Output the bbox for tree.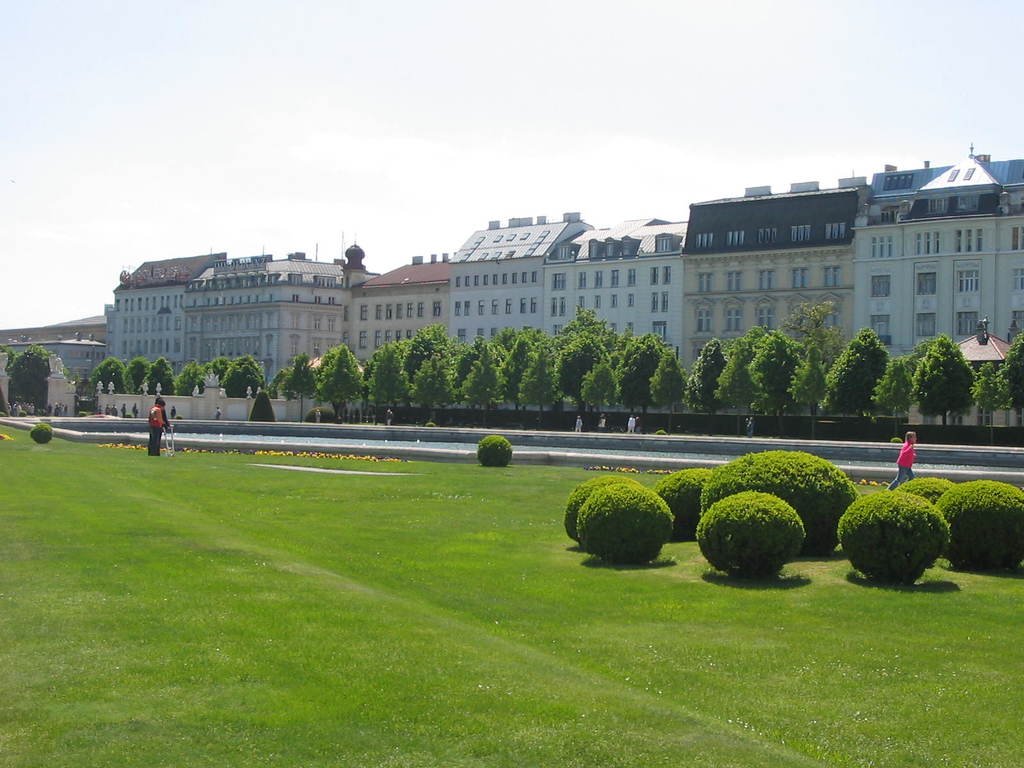
1005 330 1023 435.
